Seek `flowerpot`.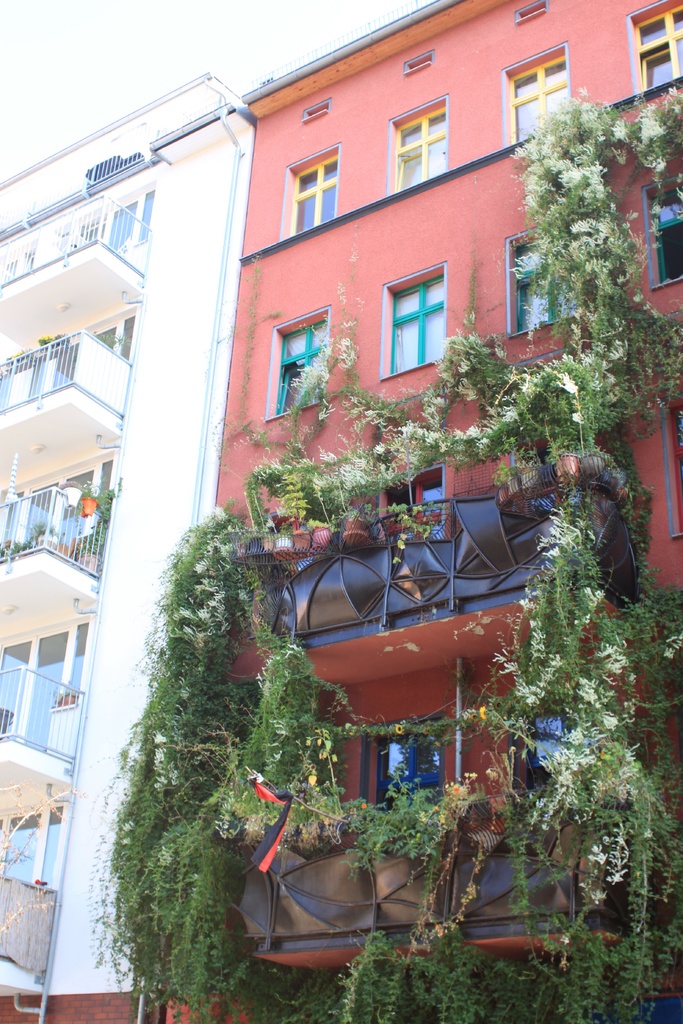
[x1=343, y1=513, x2=367, y2=543].
